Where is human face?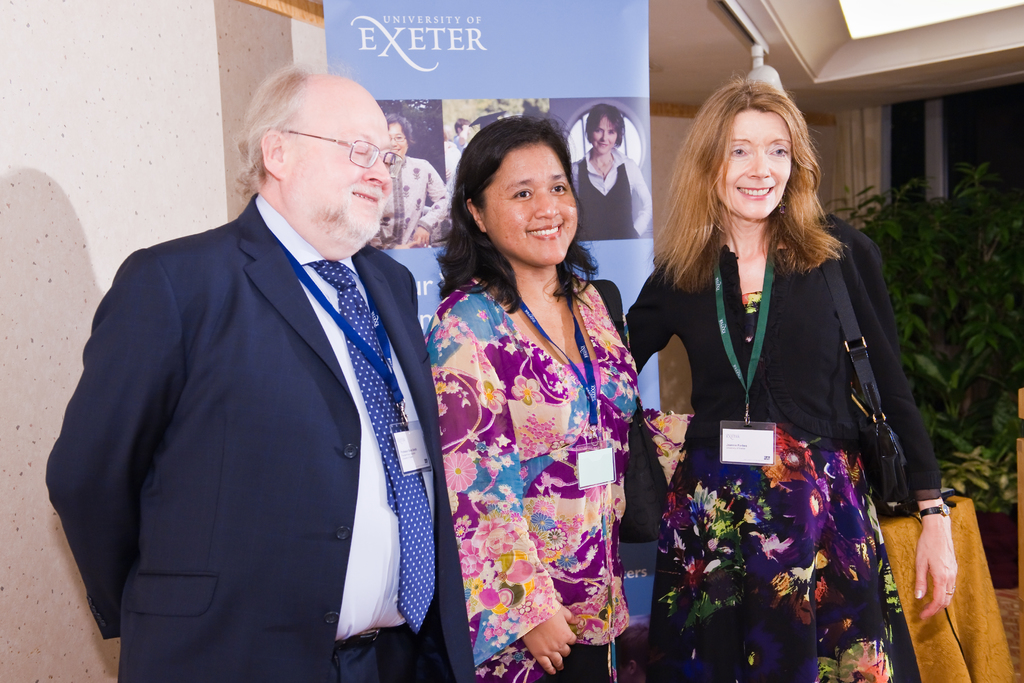
<bbox>385, 120, 406, 157</bbox>.
